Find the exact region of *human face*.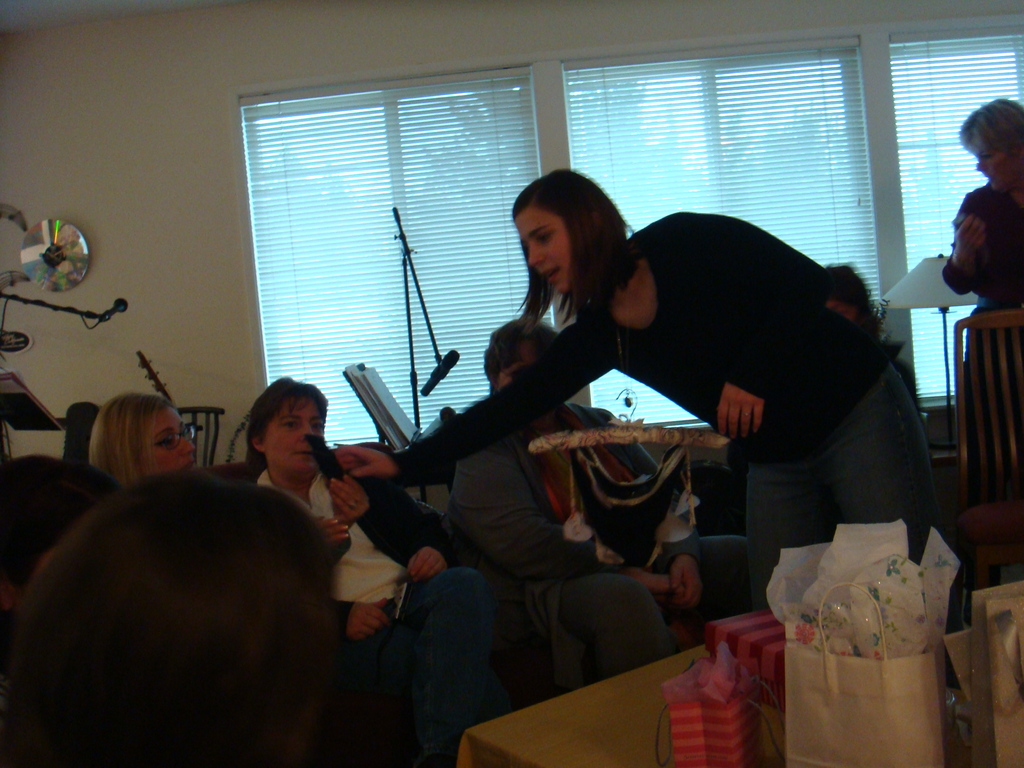
Exact region: 141:409:191:471.
